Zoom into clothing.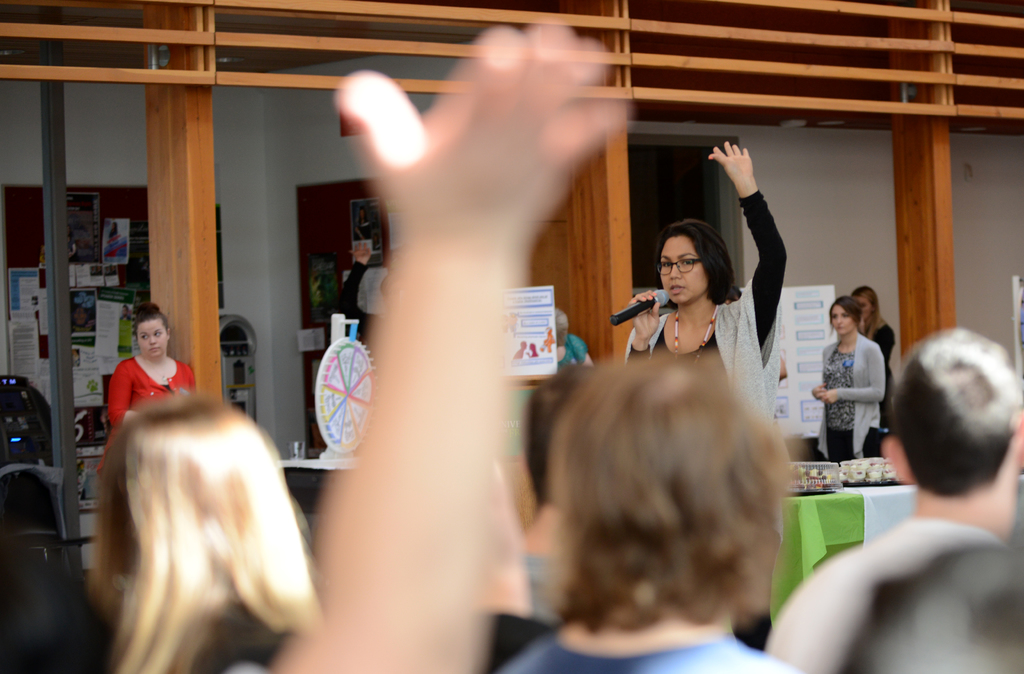
Zoom target: (819,317,893,457).
